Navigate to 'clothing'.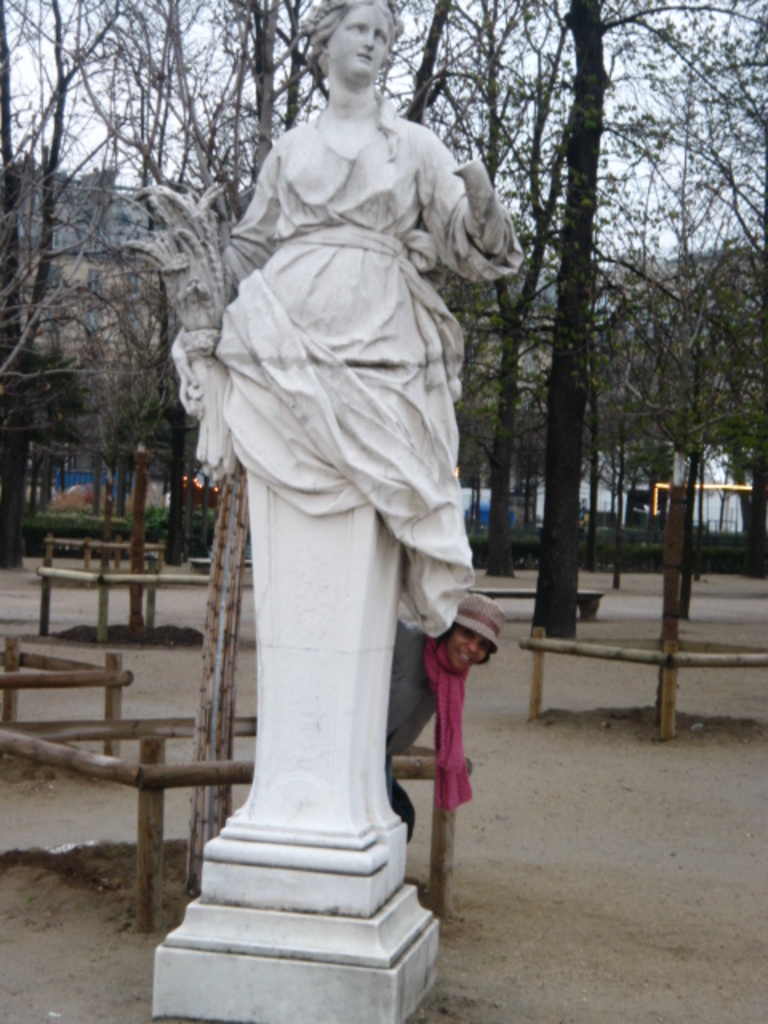
Navigation target: <region>394, 616, 475, 846</region>.
